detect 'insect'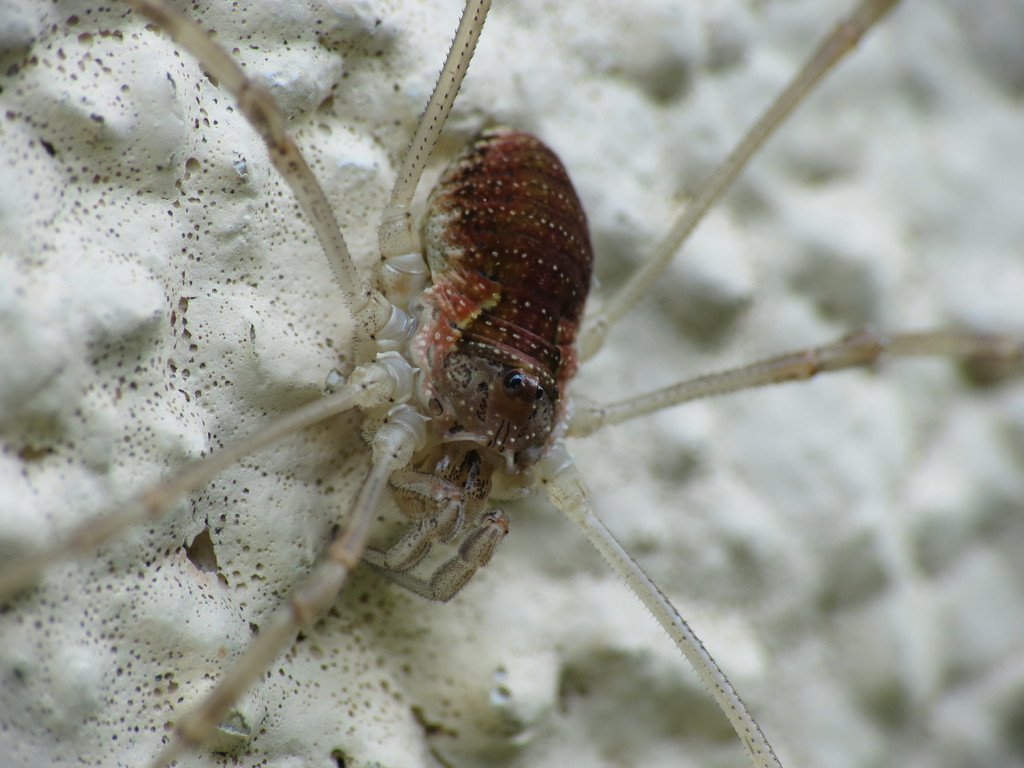
pyautogui.locateOnScreen(0, 0, 1023, 767)
